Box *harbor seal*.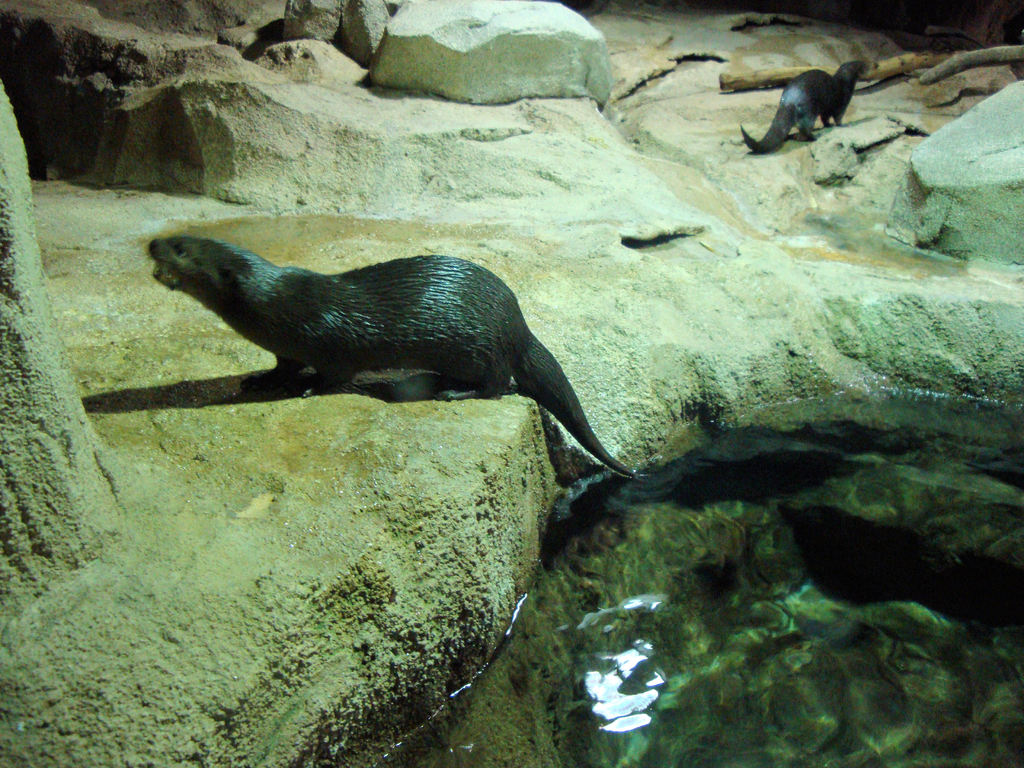
(149, 236, 644, 486).
